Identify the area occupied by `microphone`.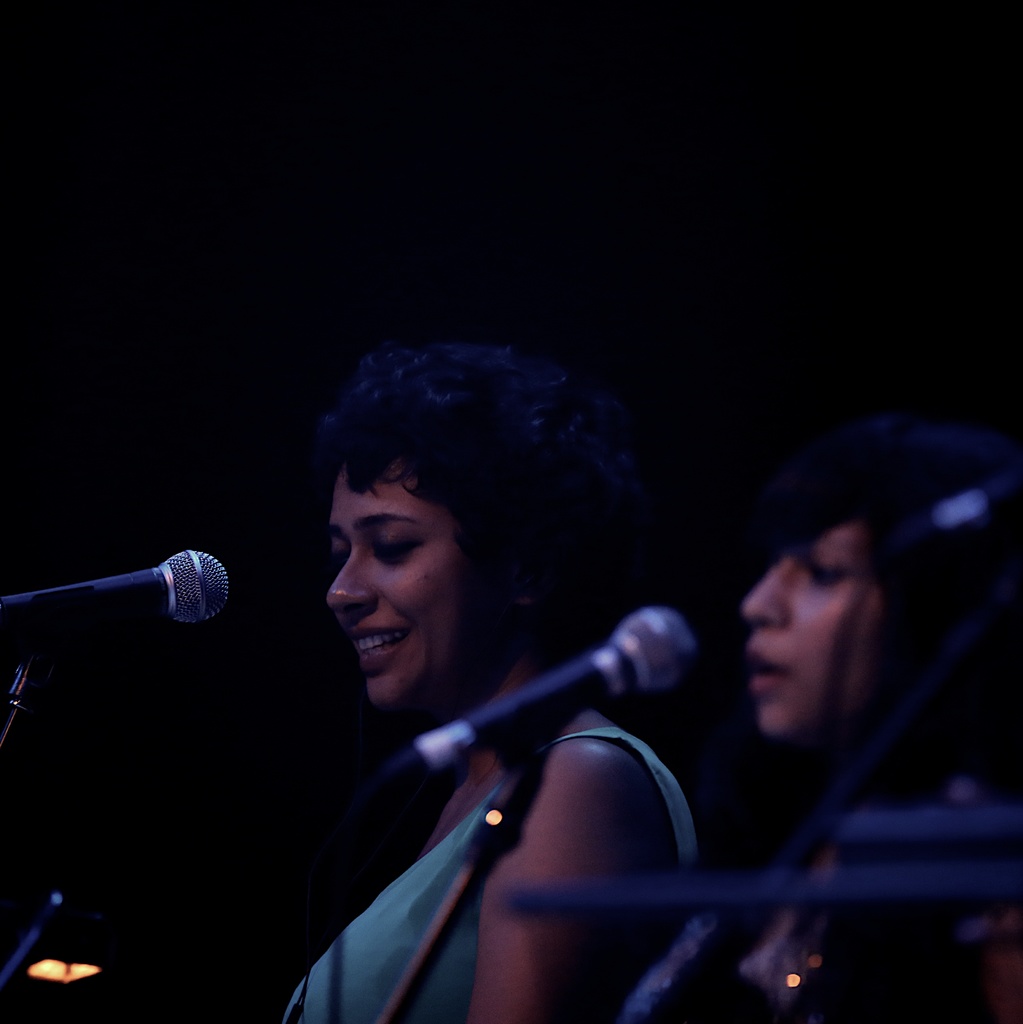
Area: bbox=(396, 600, 695, 790).
